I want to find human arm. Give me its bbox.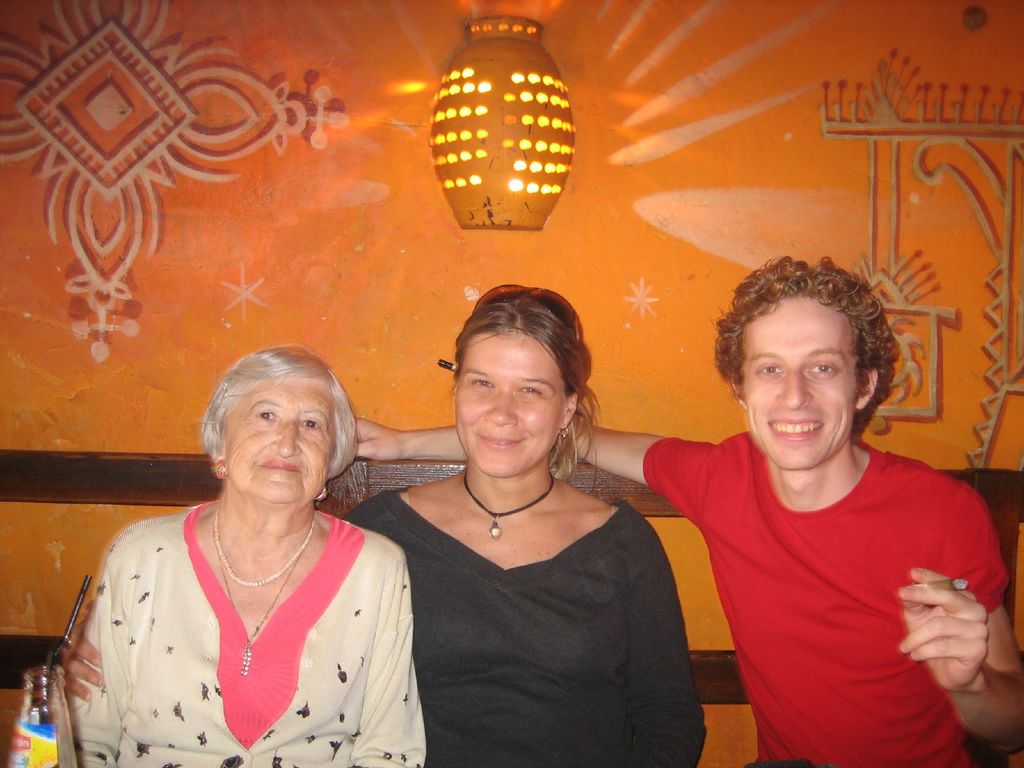
[x1=47, y1=600, x2=107, y2=702].
